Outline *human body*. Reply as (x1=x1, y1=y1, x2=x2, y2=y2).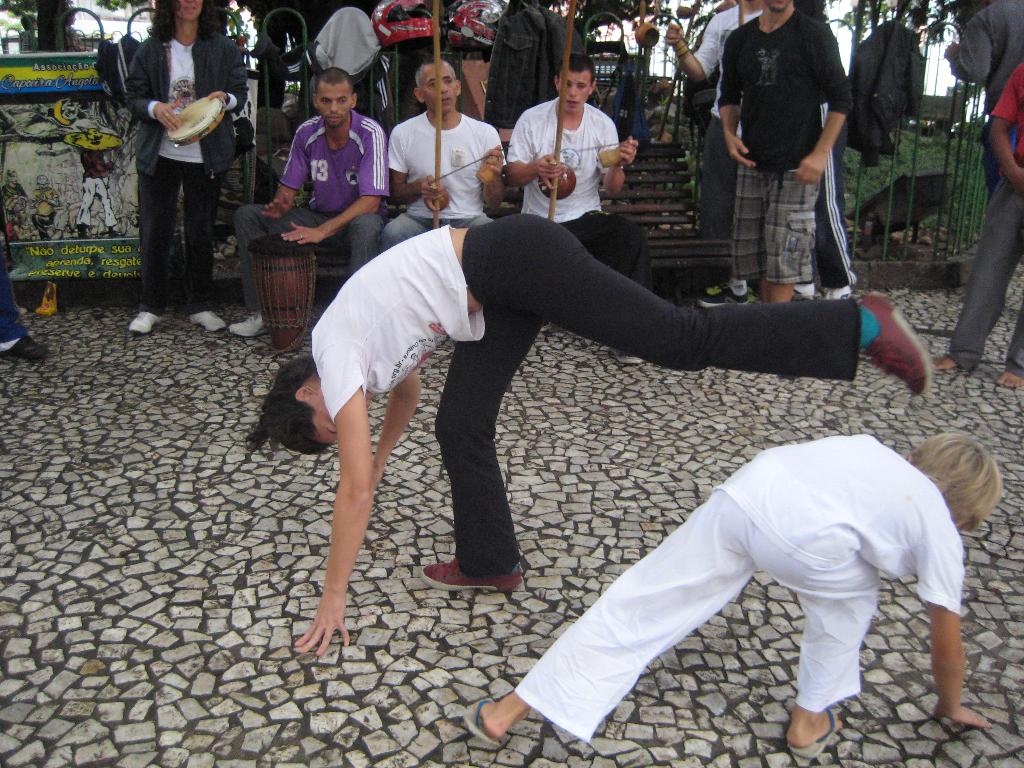
(x1=474, y1=408, x2=995, y2=758).
